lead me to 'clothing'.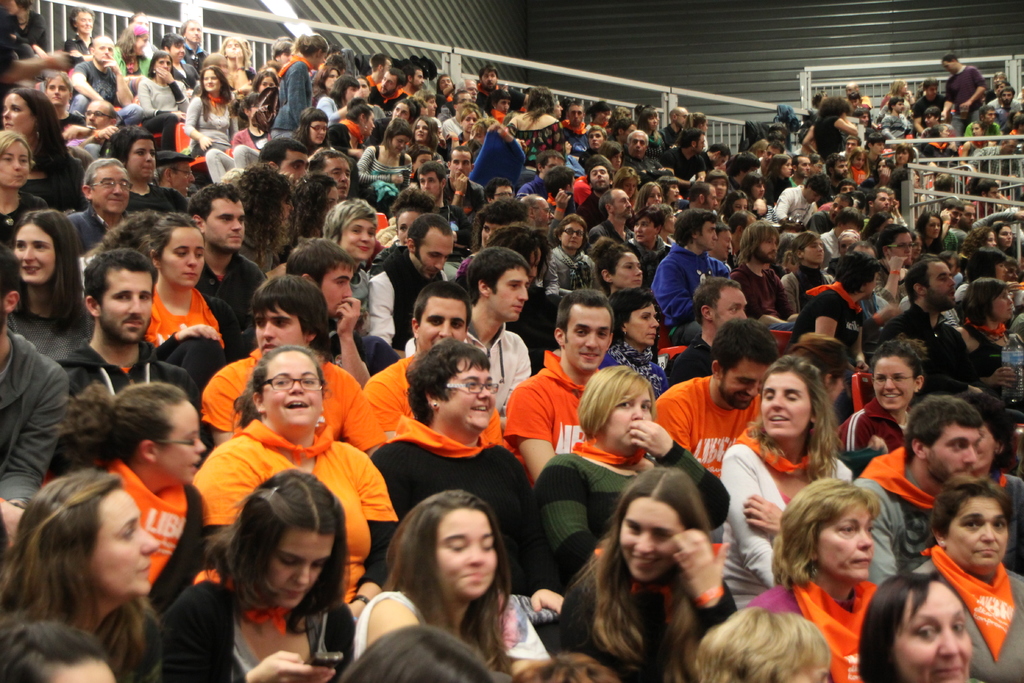
Lead to bbox=[85, 123, 121, 162].
